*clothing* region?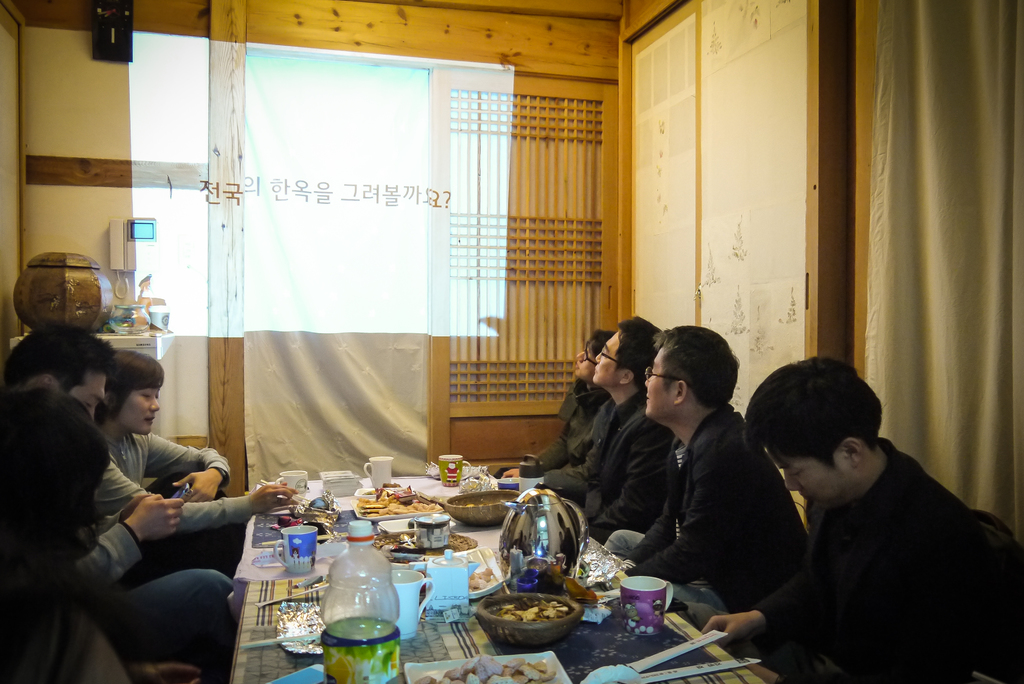
(x1=525, y1=382, x2=604, y2=475)
